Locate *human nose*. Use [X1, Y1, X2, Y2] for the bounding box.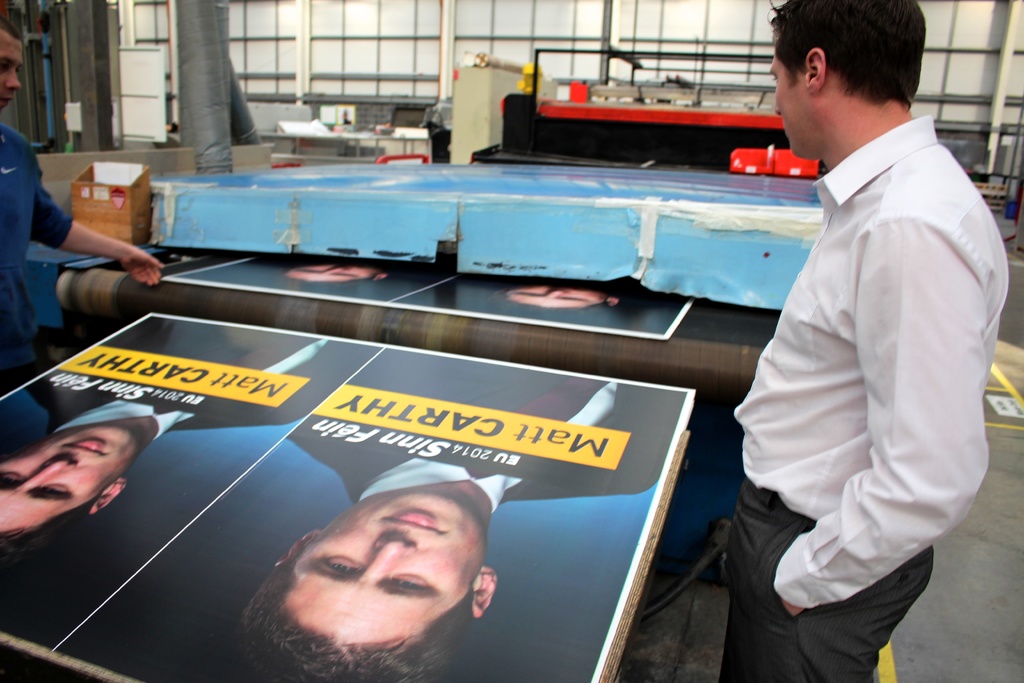
[774, 103, 783, 119].
